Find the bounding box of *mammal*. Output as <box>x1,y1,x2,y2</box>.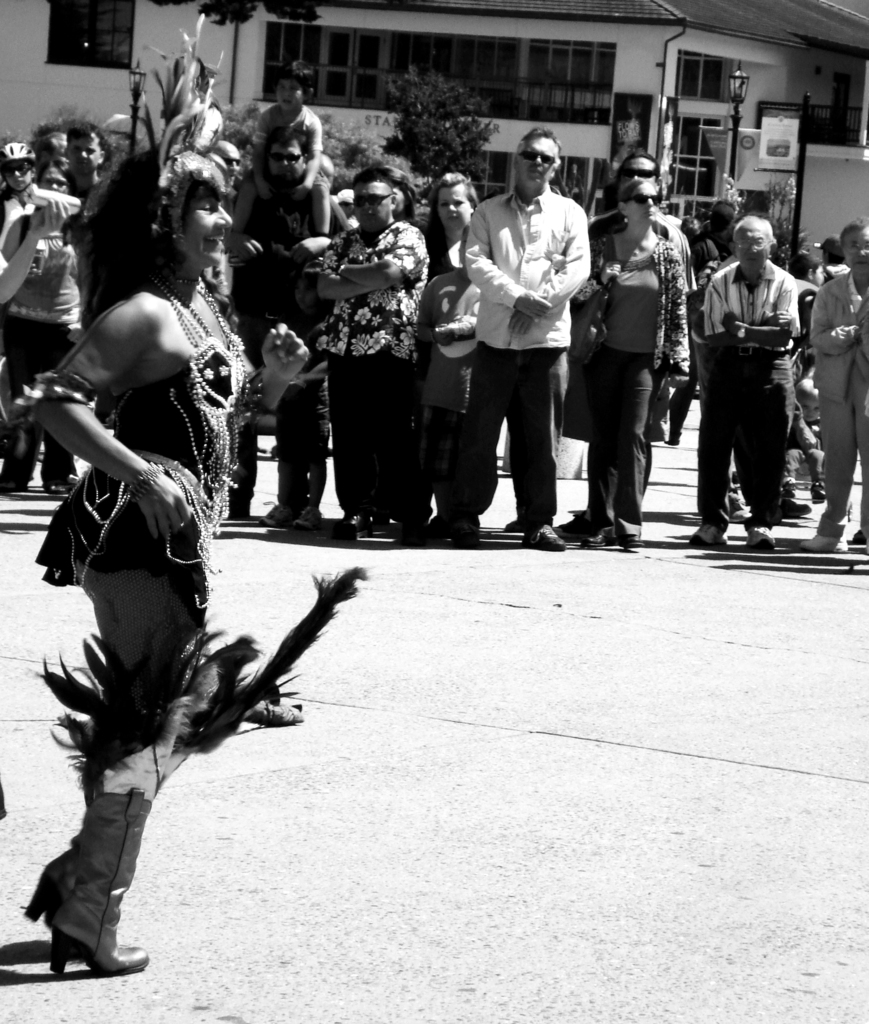
<box>0,159,86,495</box>.
